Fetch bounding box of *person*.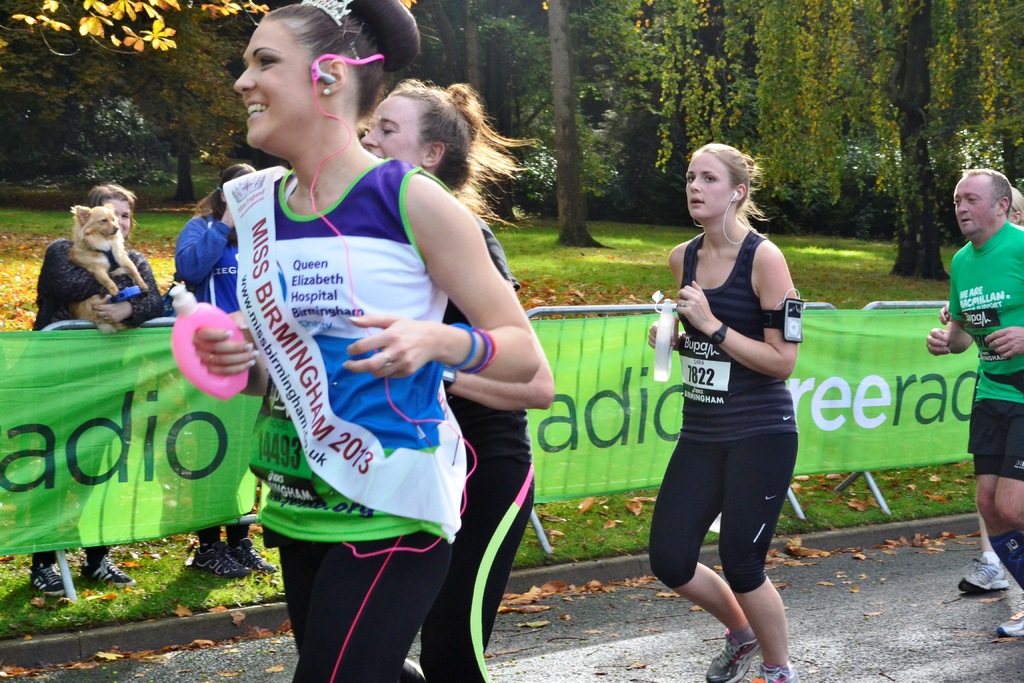
Bbox: region(643, 138, 799, 682).
